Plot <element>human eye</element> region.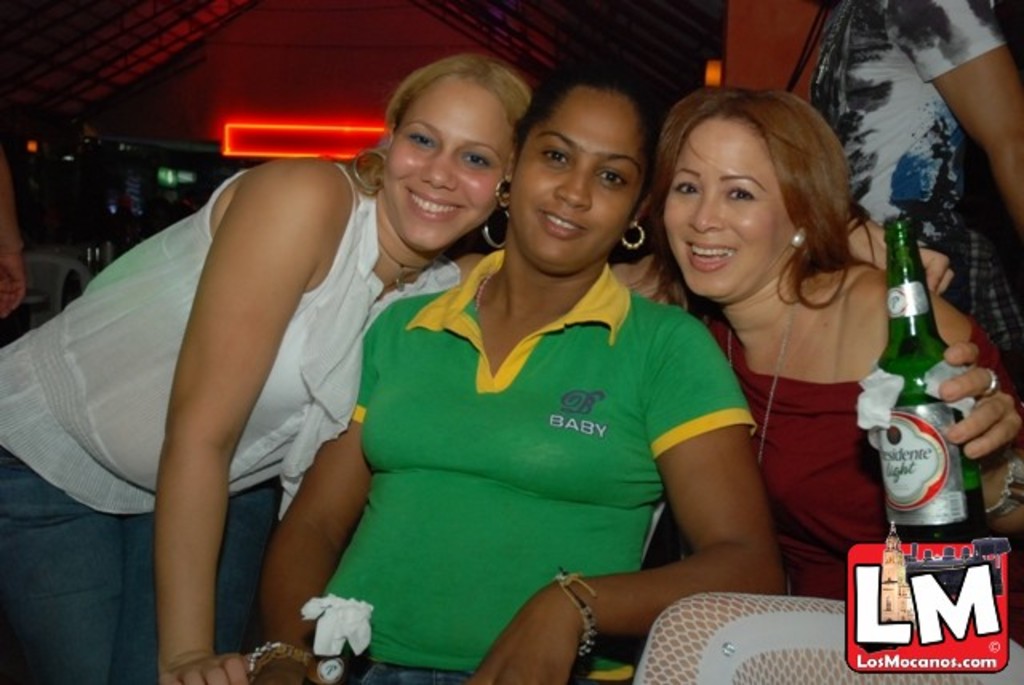
Plotted at Rect(722, 189, 754, 200).
